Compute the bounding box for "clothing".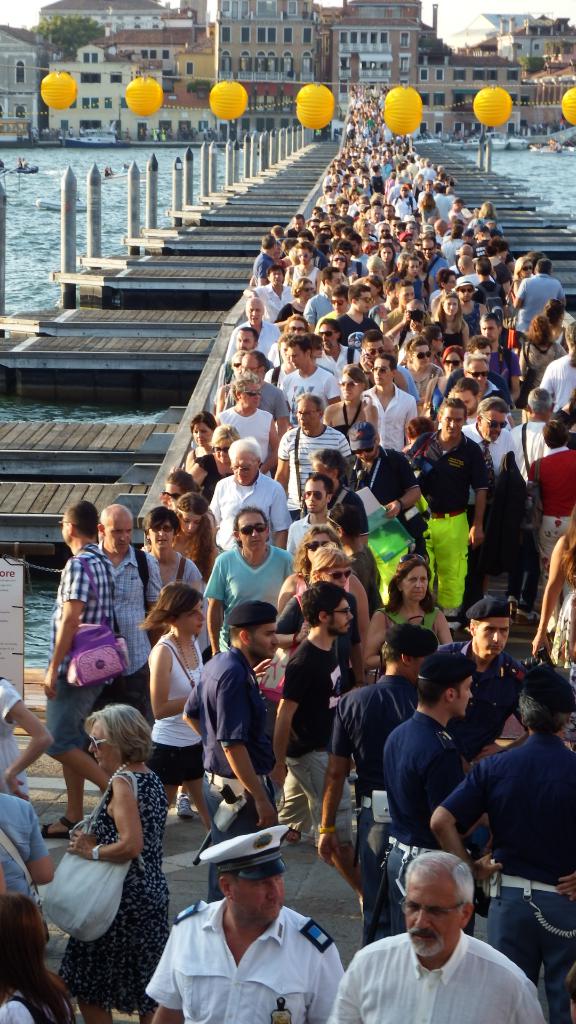
detection(252, 282, 296, 323).
